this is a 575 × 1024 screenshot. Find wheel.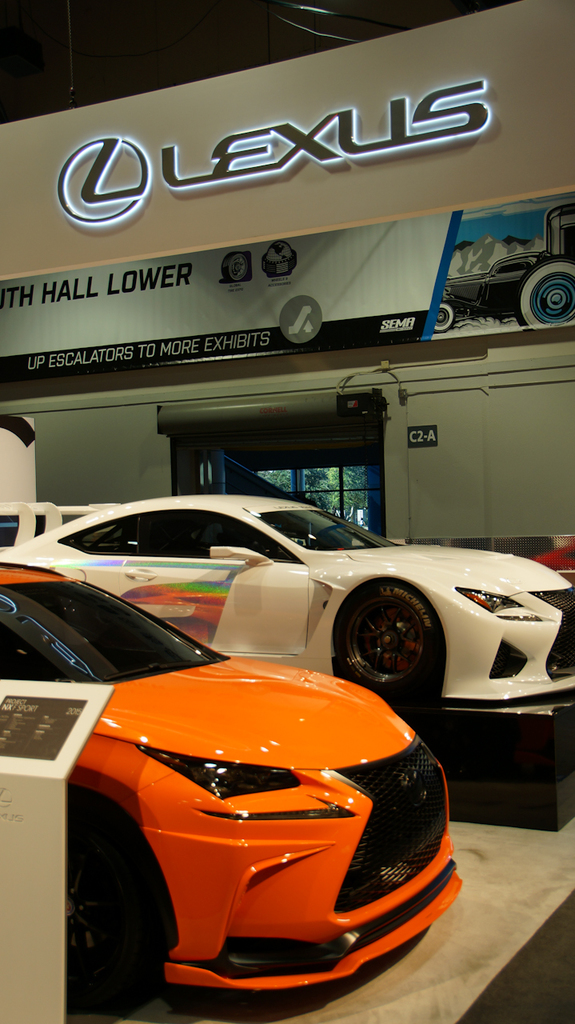
Bounding box: locate(70, 802, 182, 1015).
